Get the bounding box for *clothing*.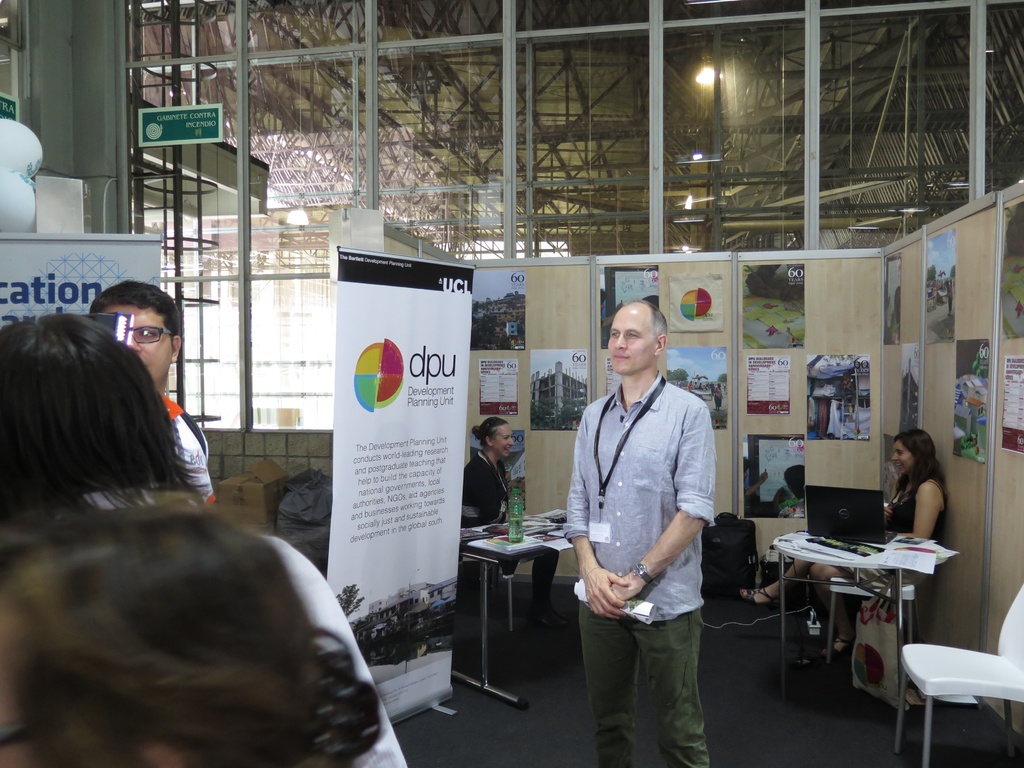
rect(159, 384, 213, 506).
